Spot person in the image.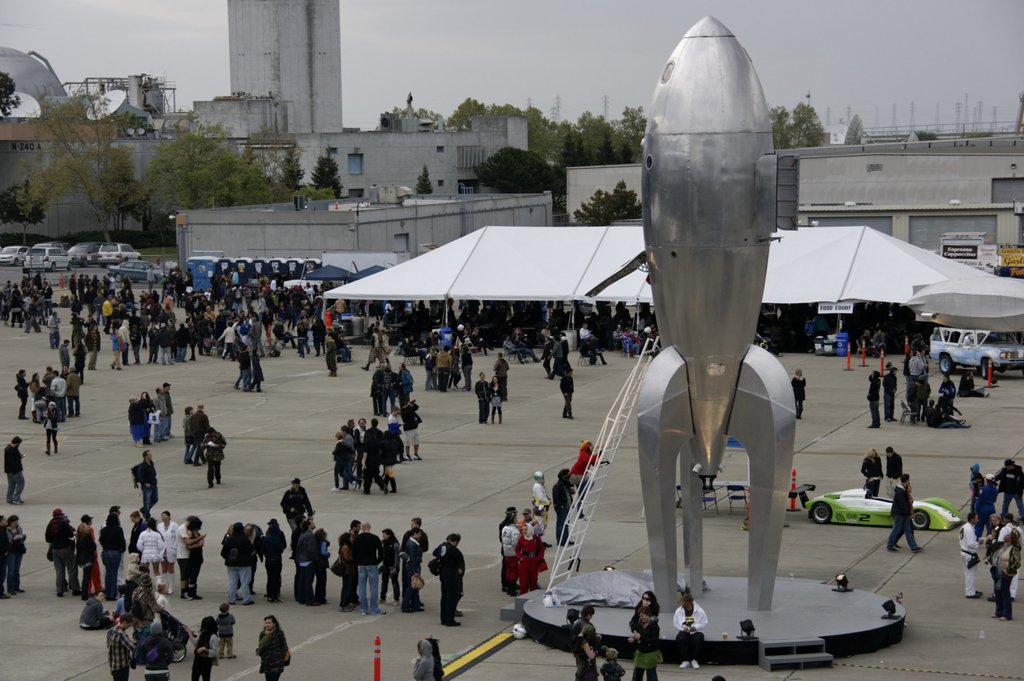
person found at crop(126, 398, 145, 444).
